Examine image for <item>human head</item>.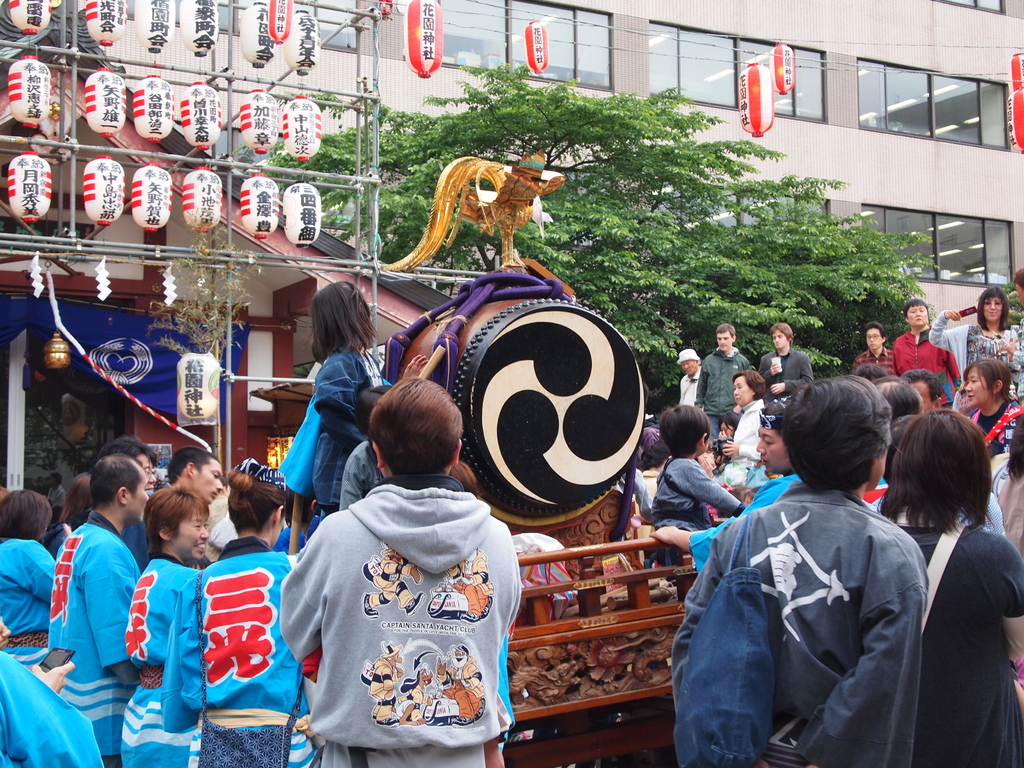
Examination result: locate(92, 451, 149, 526).
